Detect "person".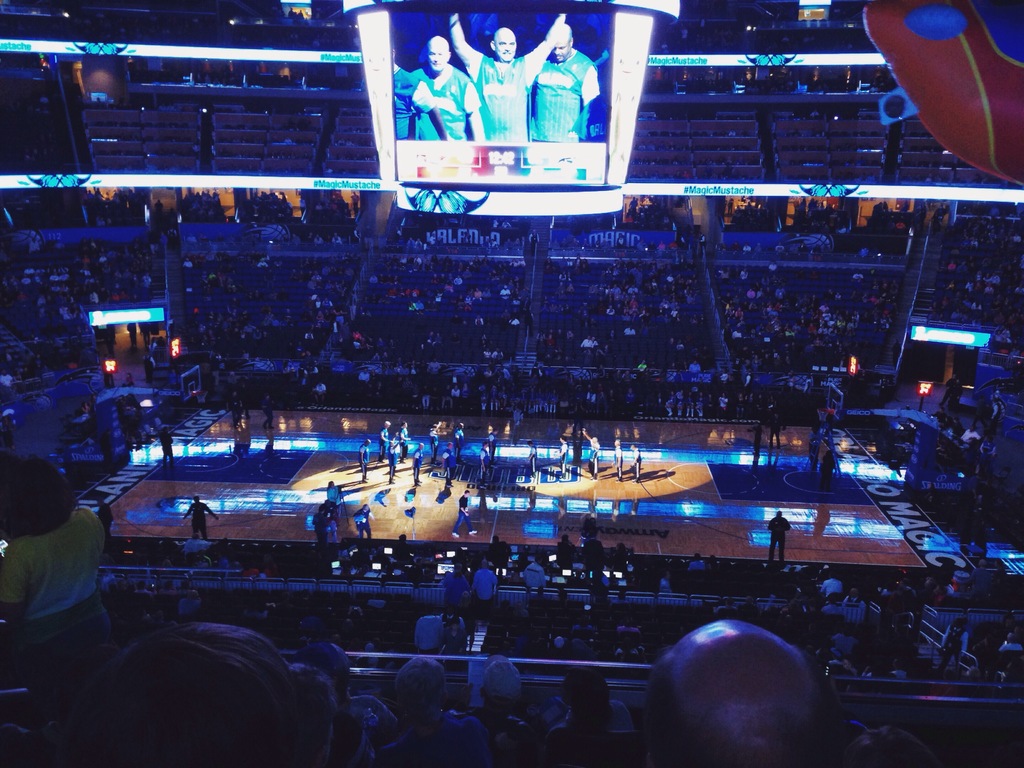
Detected at [931,408,950,434].
